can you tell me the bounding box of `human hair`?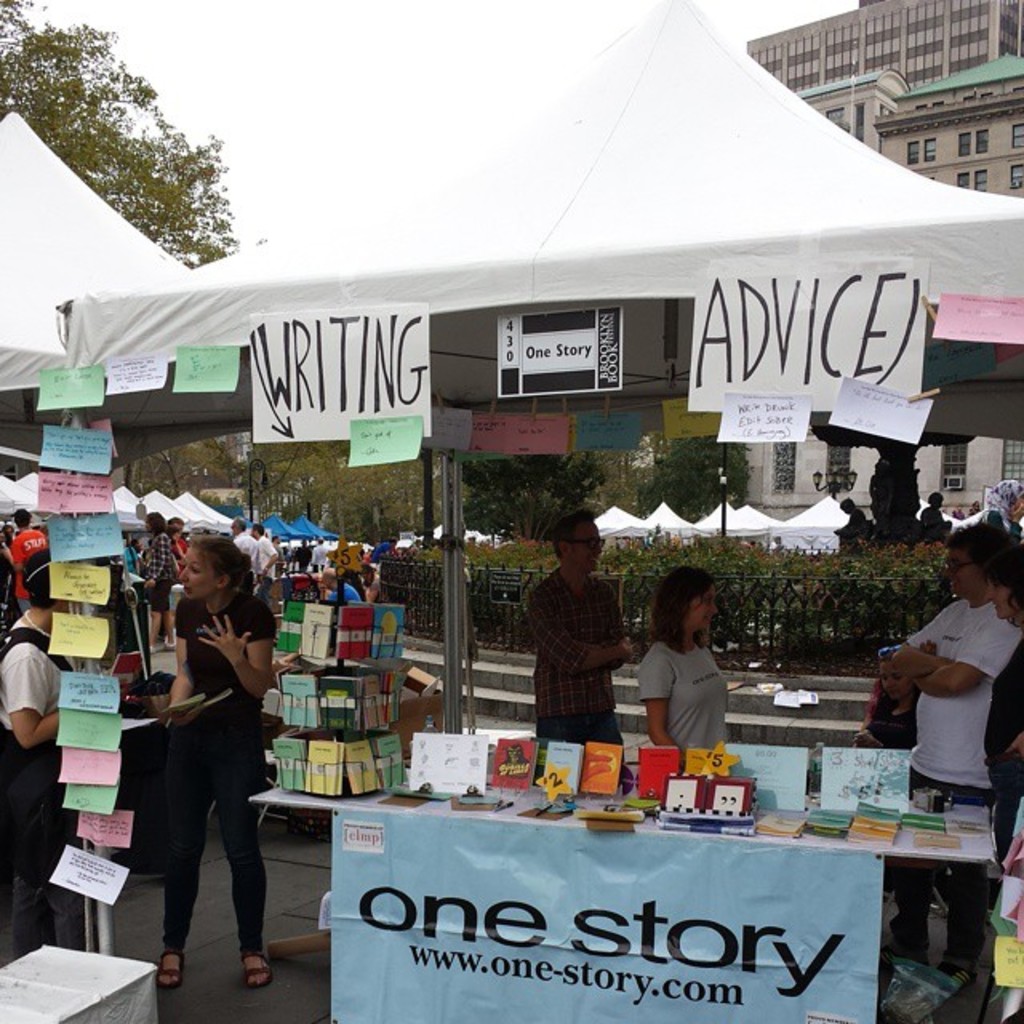
box=[550, 507, 598, 549].
